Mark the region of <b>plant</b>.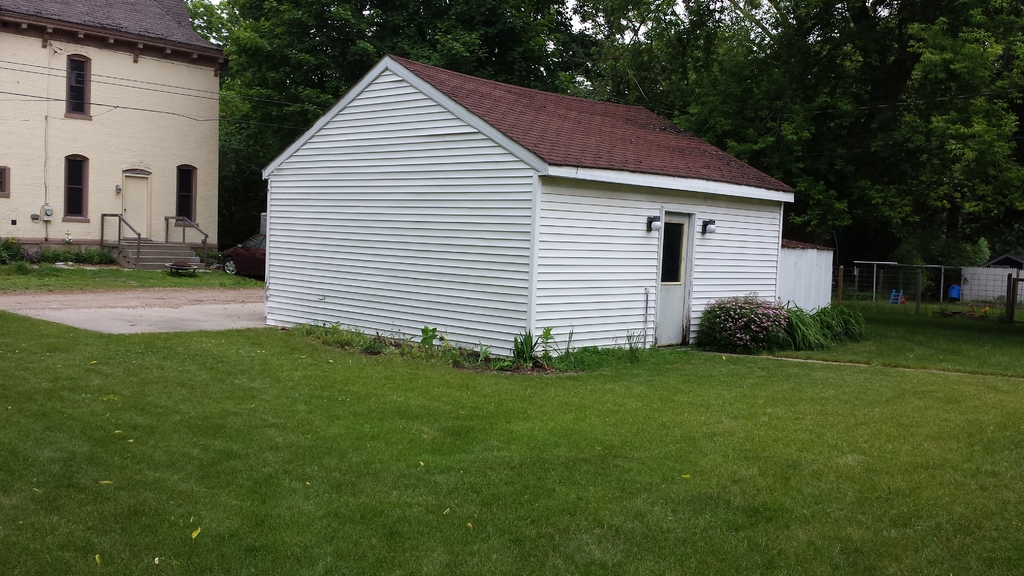
Region: [493,357,506,376].
